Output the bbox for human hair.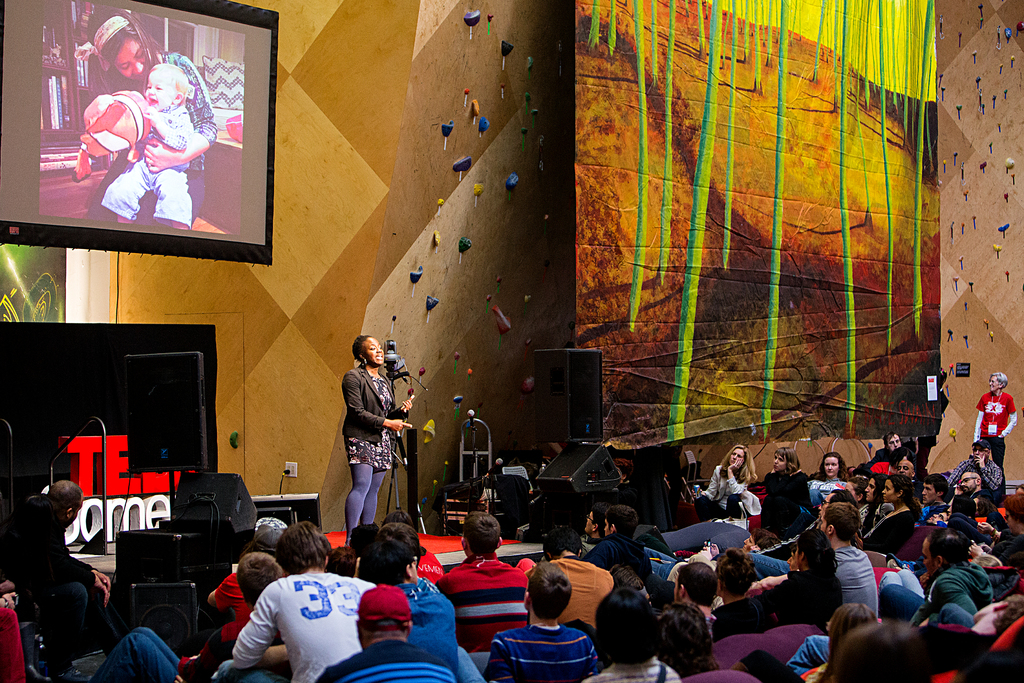
[left=1016, top=481, right=1023, bottom=490].
